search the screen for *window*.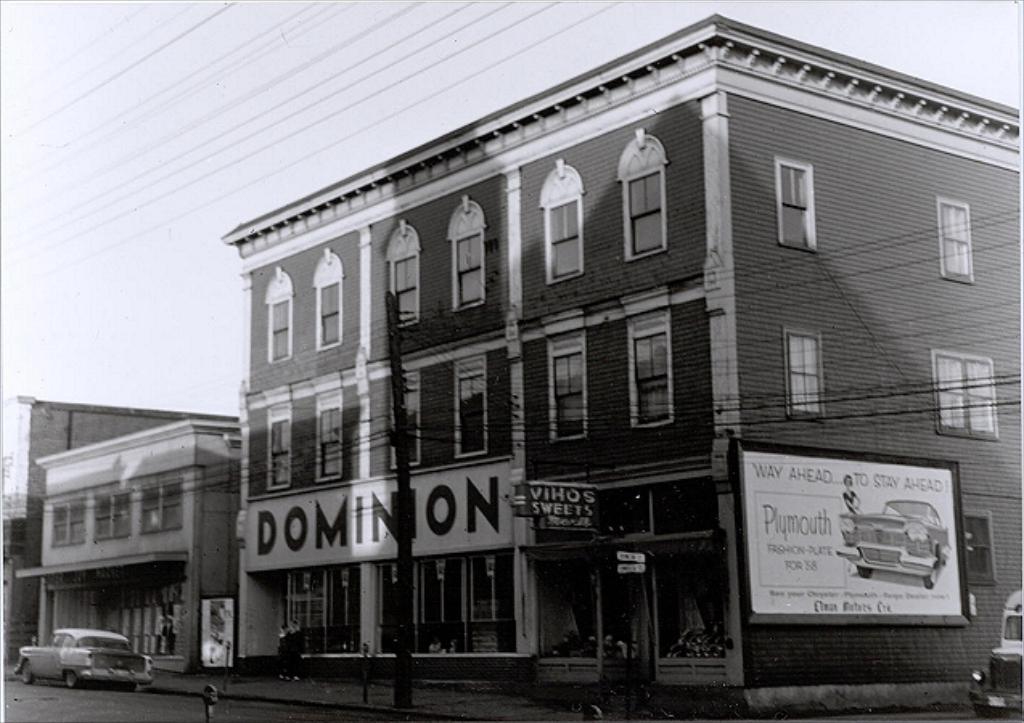
Found at <box>939,344,1003,432</box>.
